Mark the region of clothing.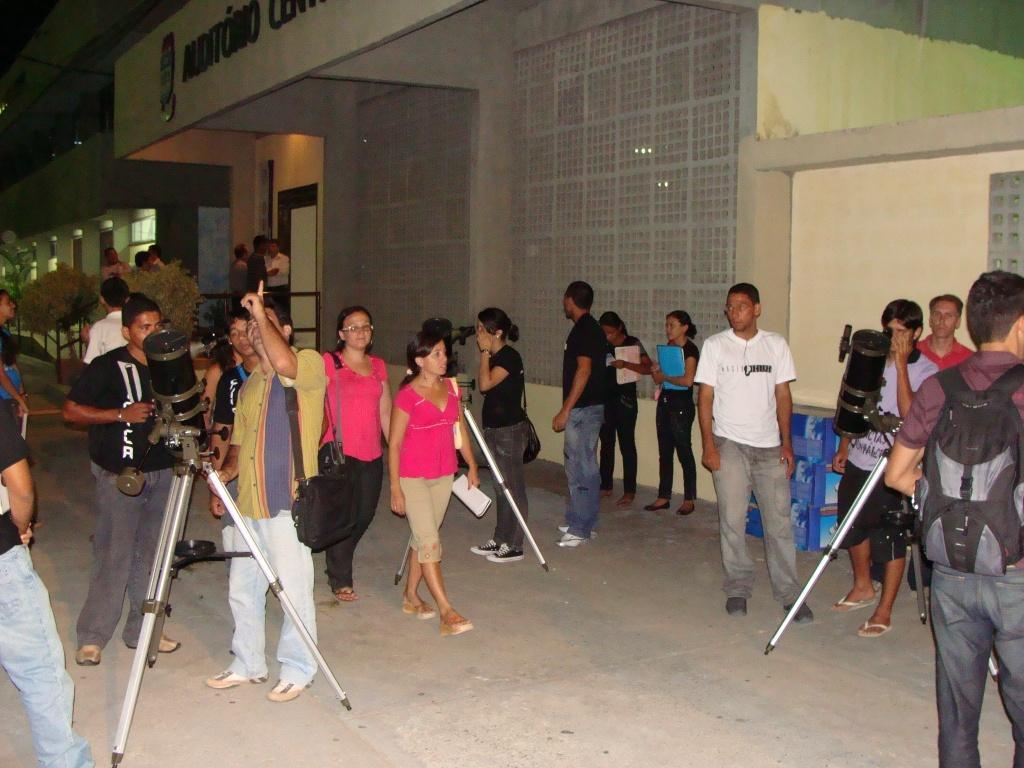
Region: bbox(224, 345, 323, 678).
